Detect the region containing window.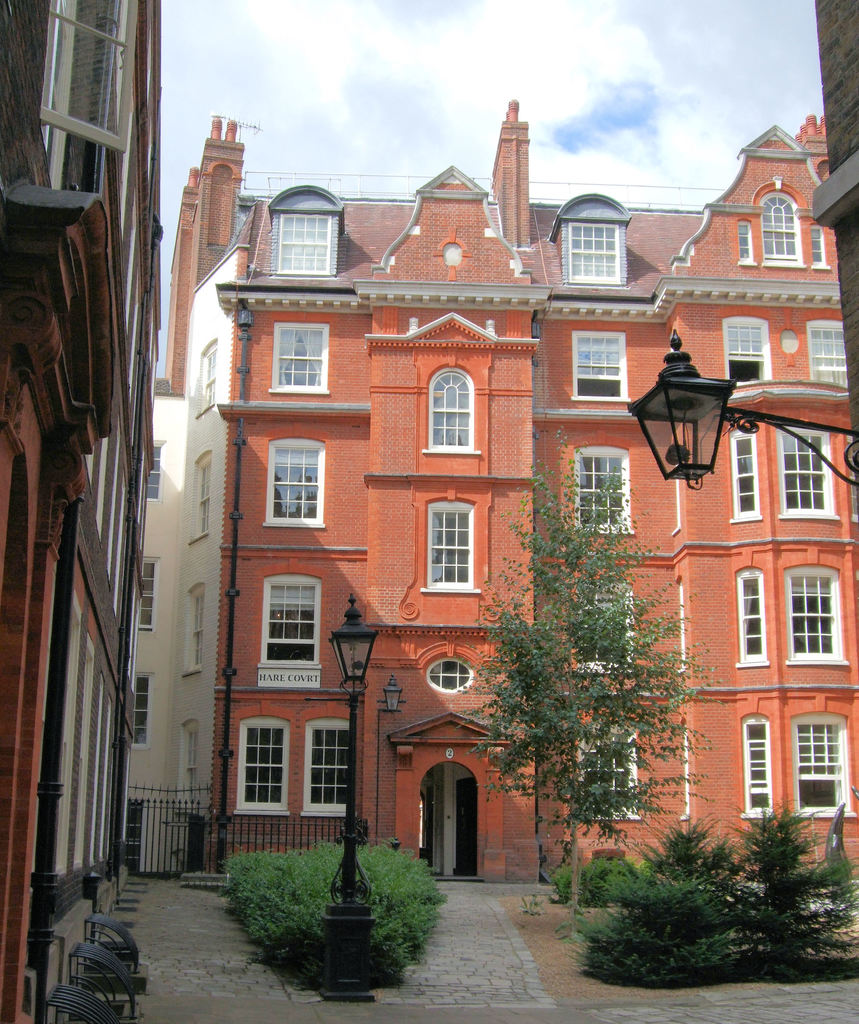
[x1=727, y1=319, x2=760, y2=394].
